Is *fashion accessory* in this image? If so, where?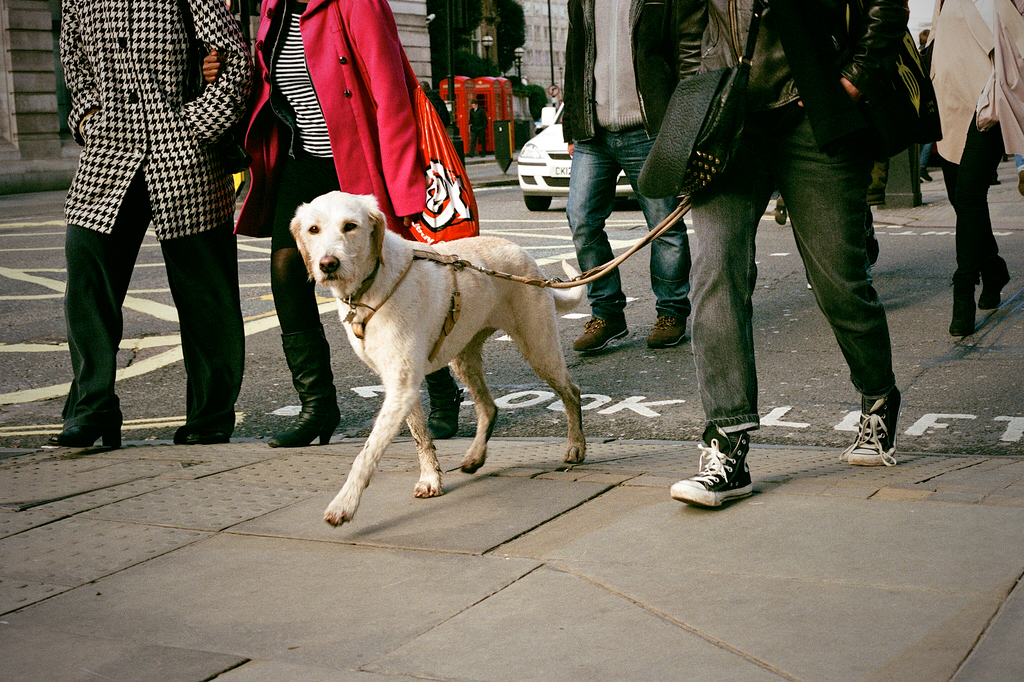
Yes, at rect(332, 1, 479, 245).
